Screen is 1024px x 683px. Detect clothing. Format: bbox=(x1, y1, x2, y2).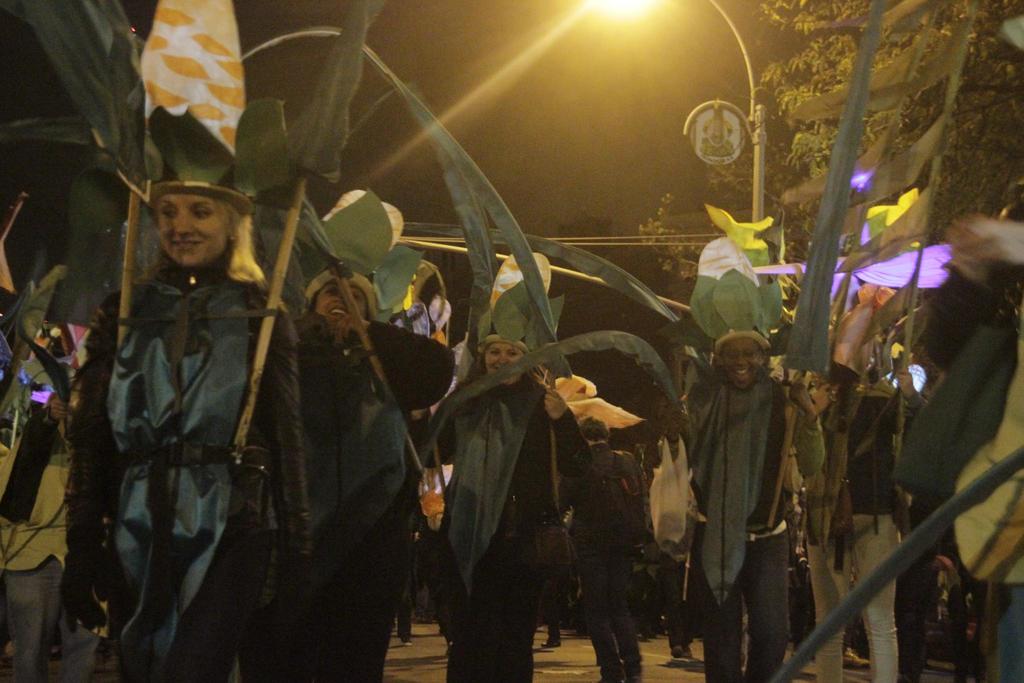
bbox=(898, 239, 1023, 682).
